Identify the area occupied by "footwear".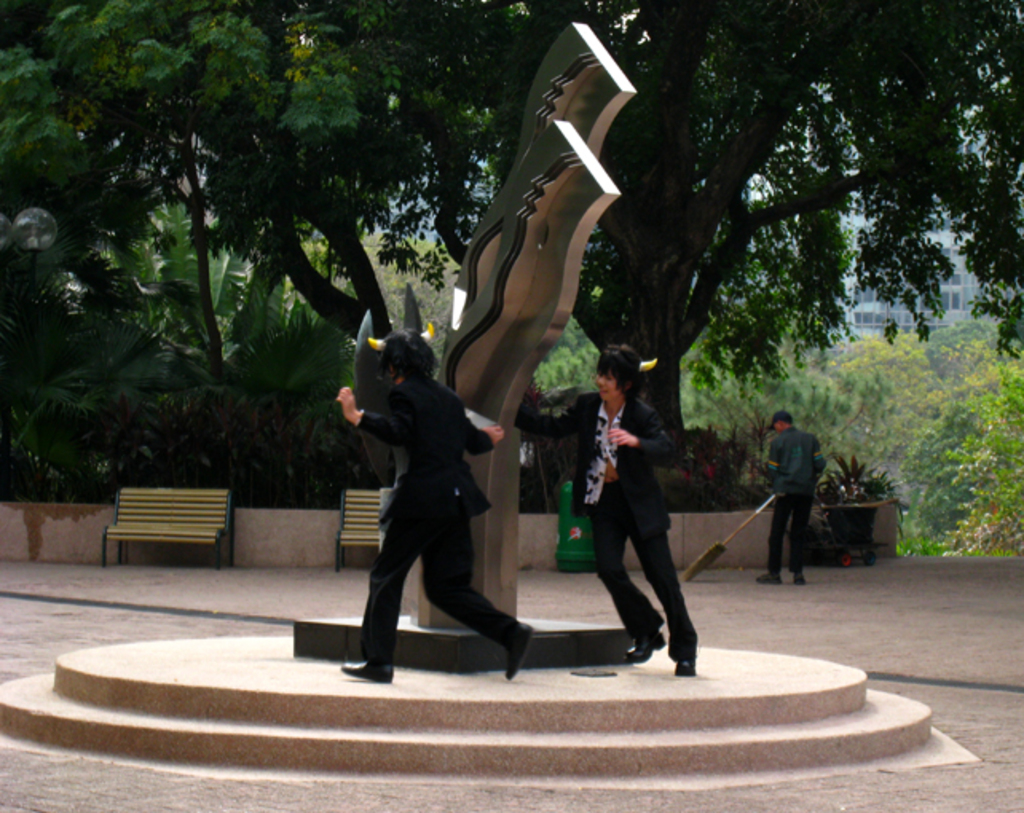
Area: 504 623 531 682.
